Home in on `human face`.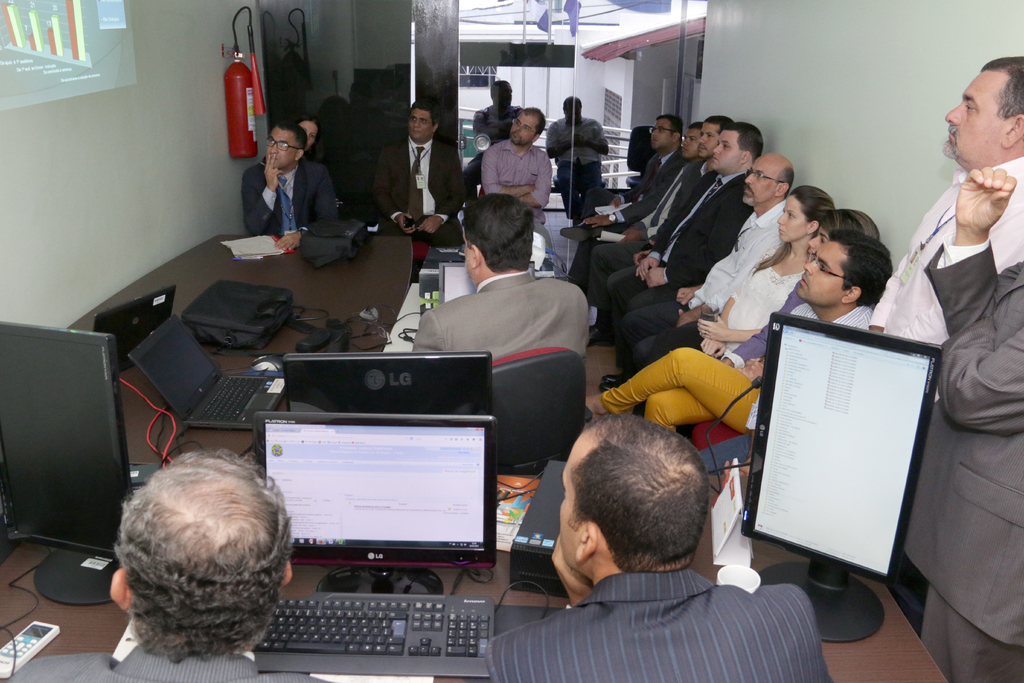
Homed in at (x1=300, y1=122, x2=316, y2=147).
